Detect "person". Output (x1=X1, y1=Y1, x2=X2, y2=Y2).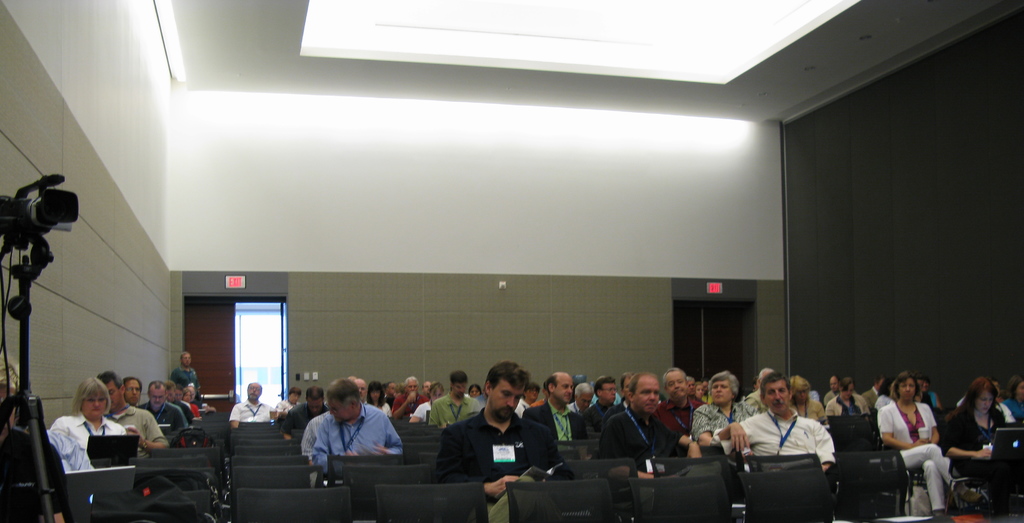
(x1=391, y1=371, x2=425, y2=419).
